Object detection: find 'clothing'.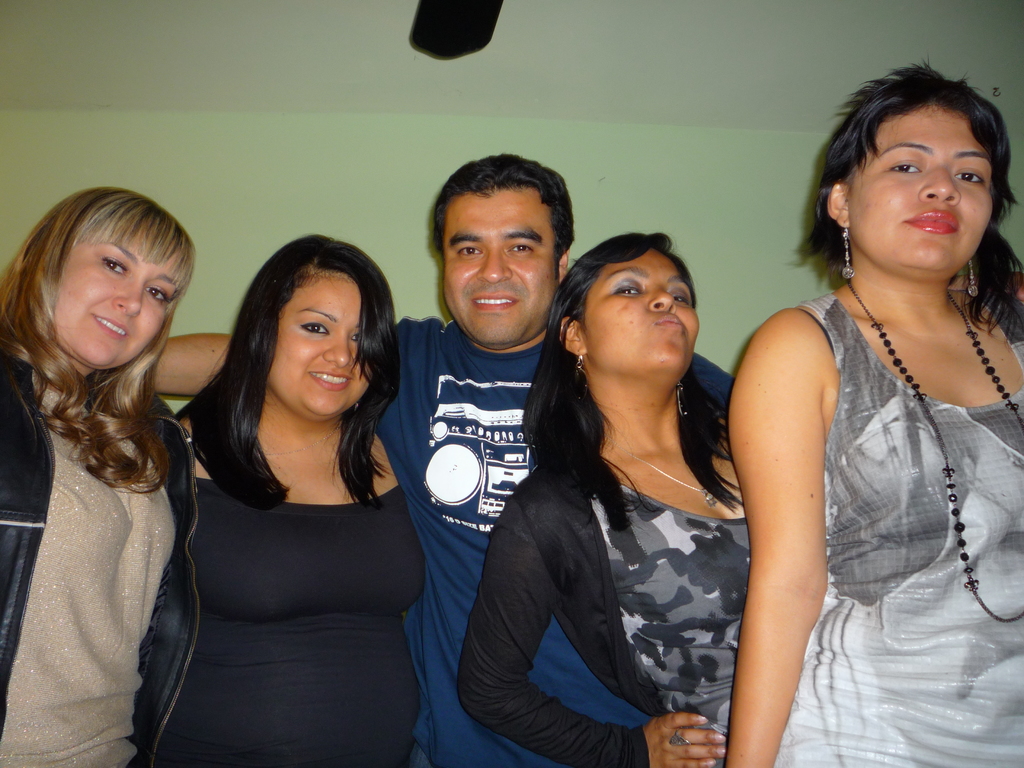
box(472, 336, 785, 746).
